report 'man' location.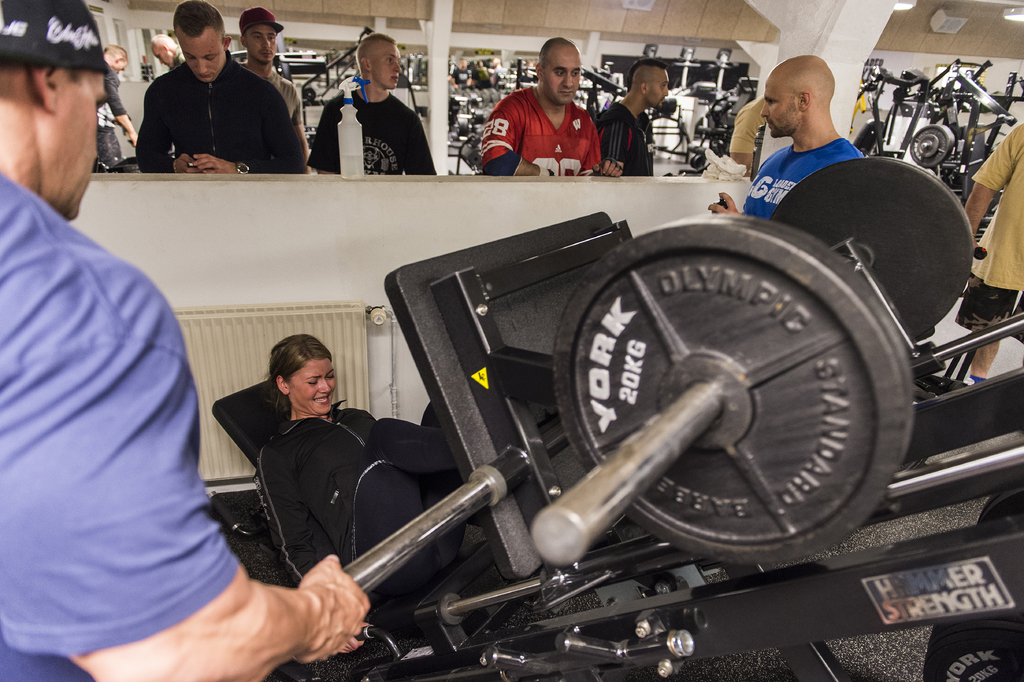
Report: {"x1": 239, "y1": 4, "x2": 308, "y2": 157}.
